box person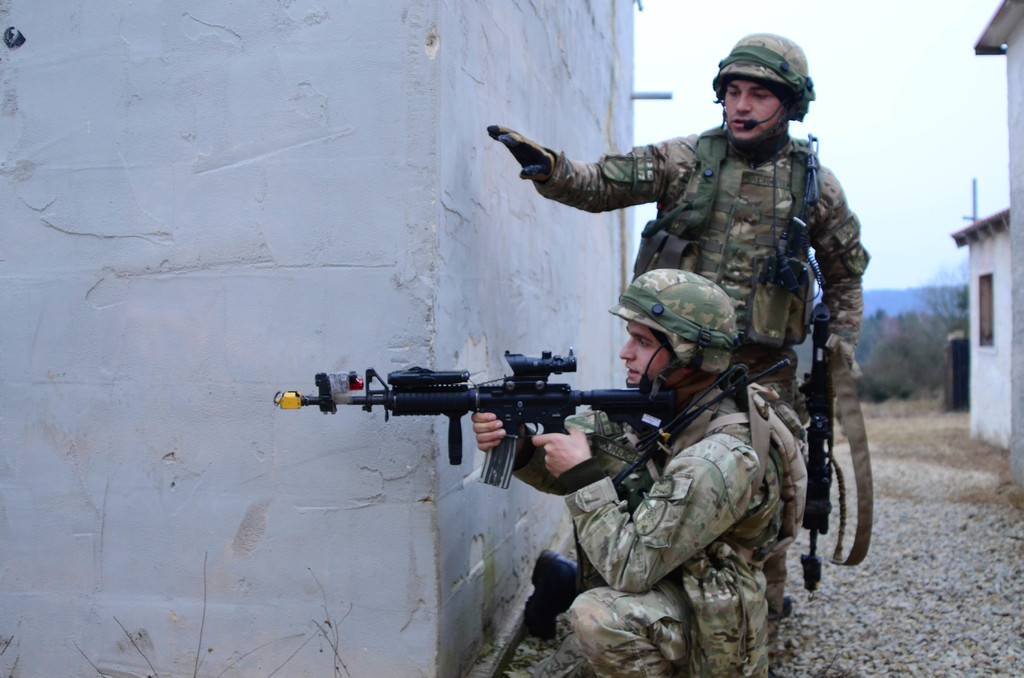
464, 268, 819, 677
